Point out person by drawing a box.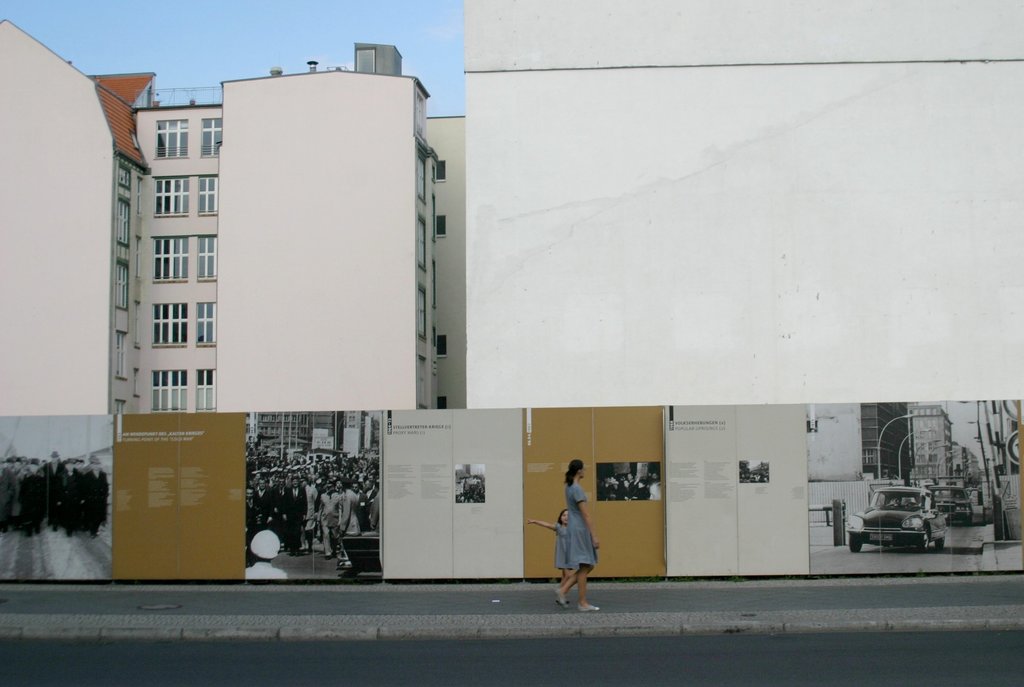
BBox(891, 499, 903, 506).
